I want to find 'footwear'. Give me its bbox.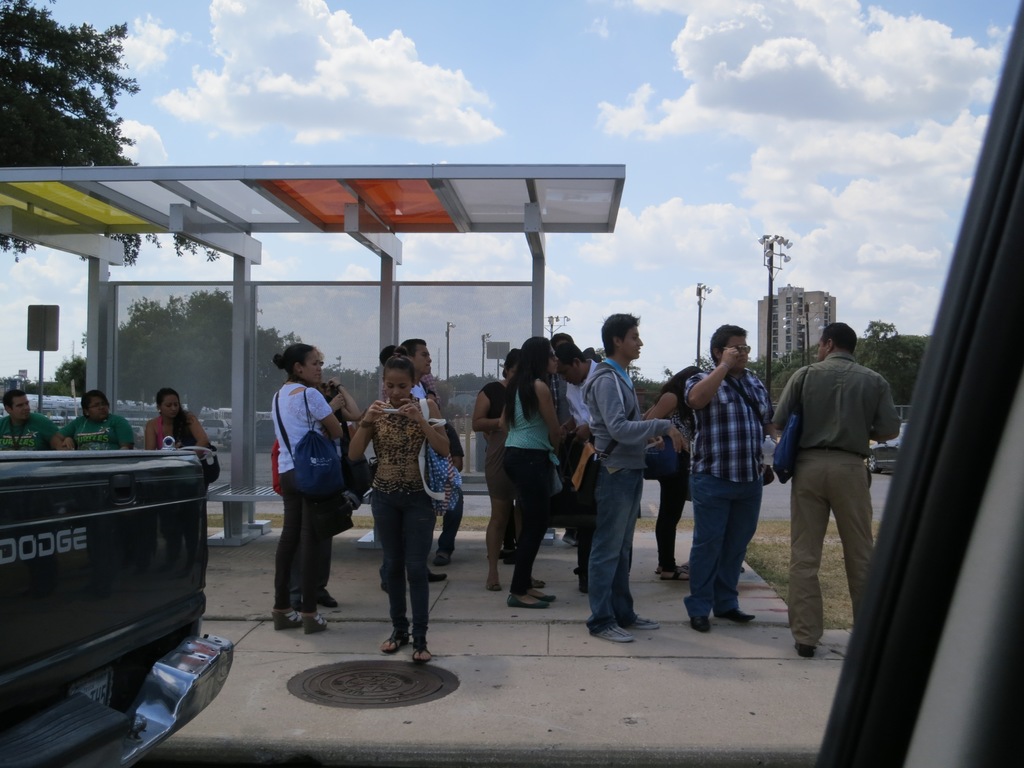
428/568/449/582.
